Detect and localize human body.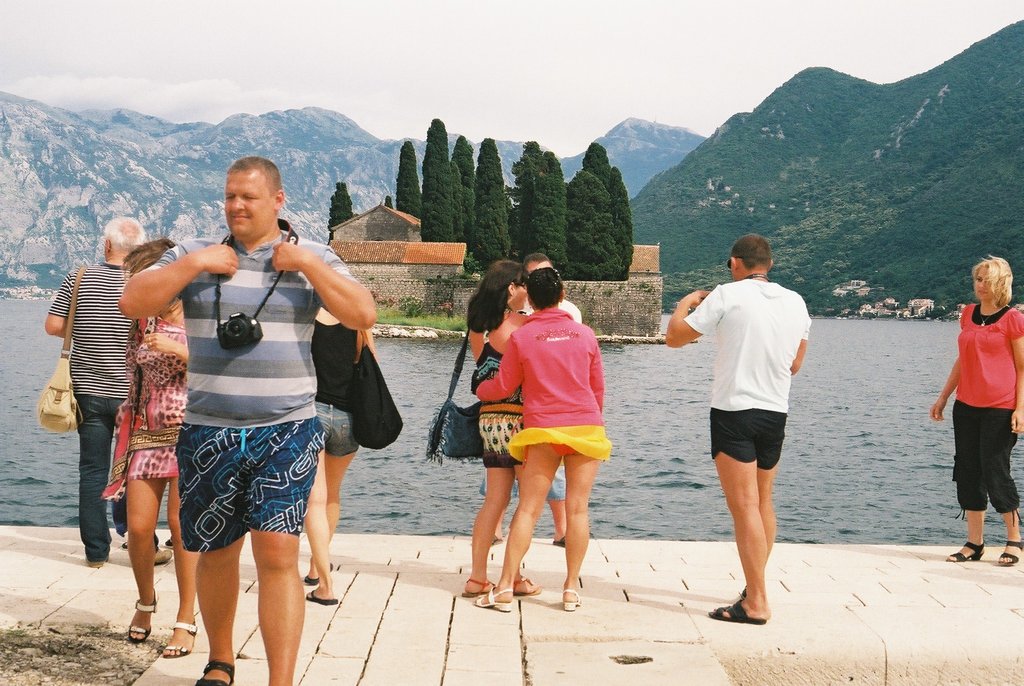
Localized at bbox=[931, 252, 1023, 566].
